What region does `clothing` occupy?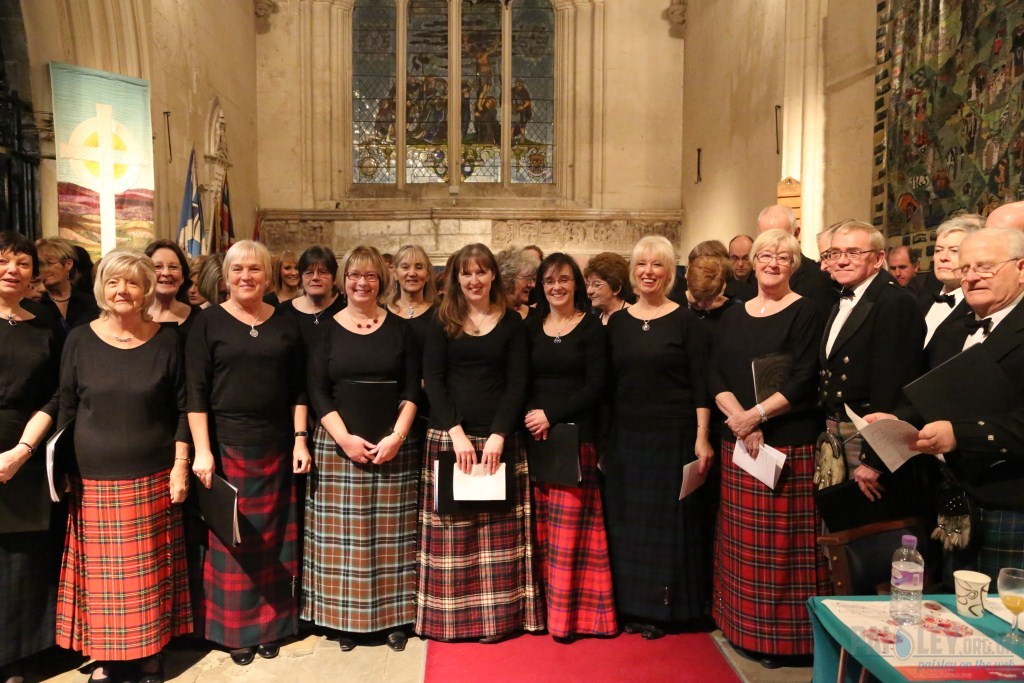
region(40, 265, 189, 674).
